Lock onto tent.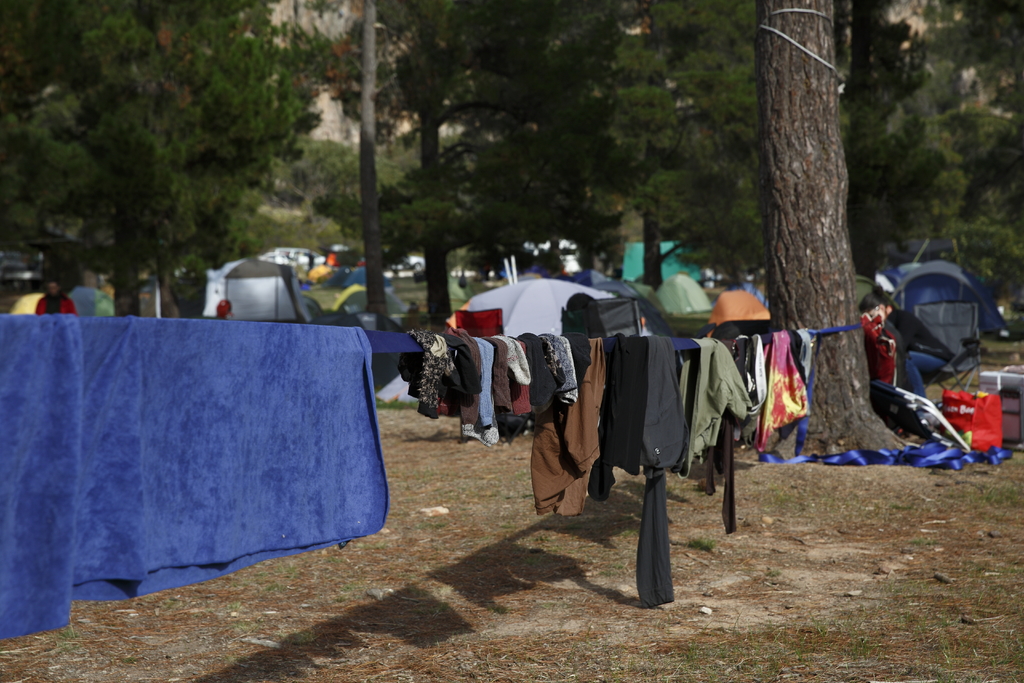
Locked: 430/270/751/399.
